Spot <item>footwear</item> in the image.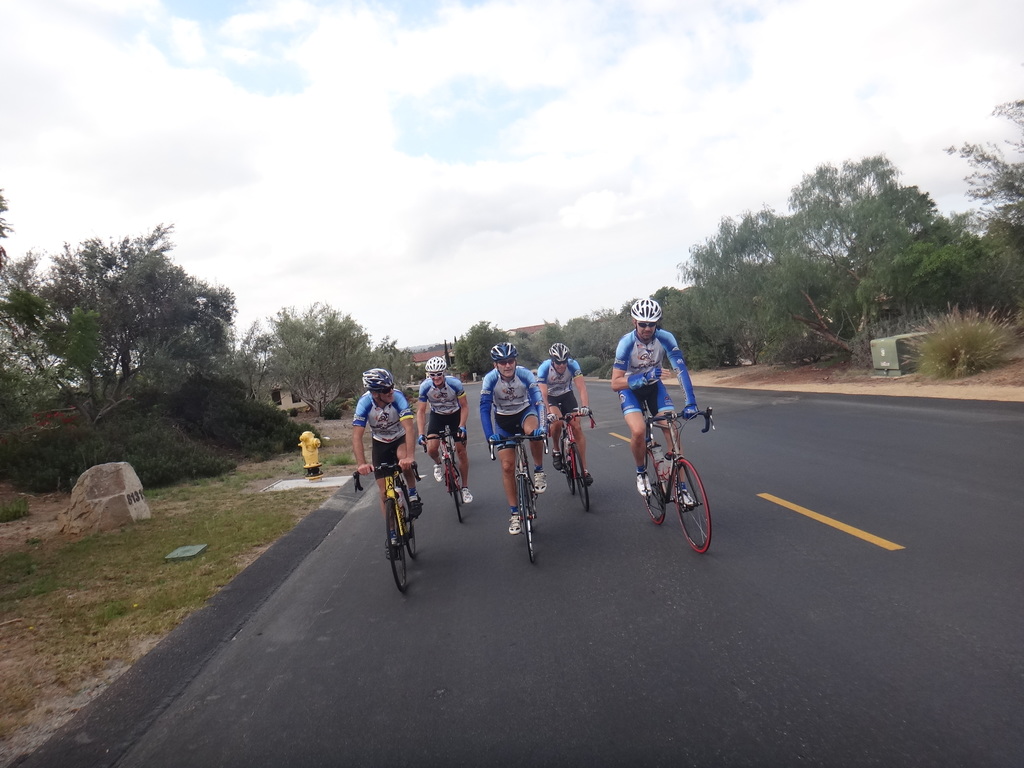
<item>footwear</item> found at 460,485,479,505.
